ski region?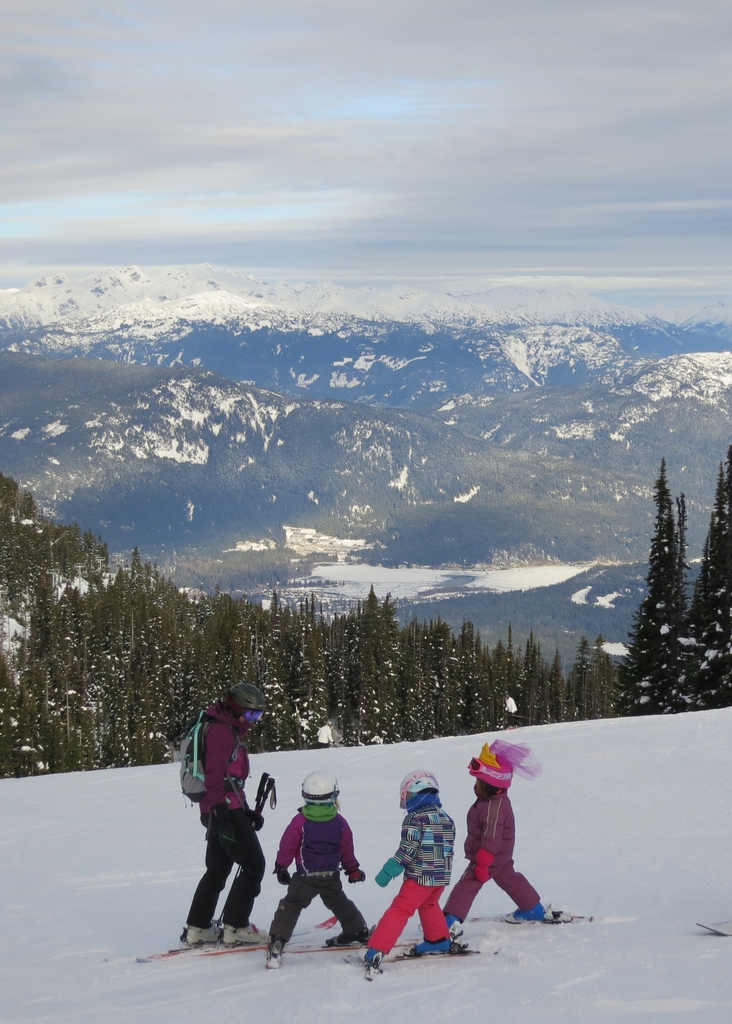
<box>200,913,339,956</box>
